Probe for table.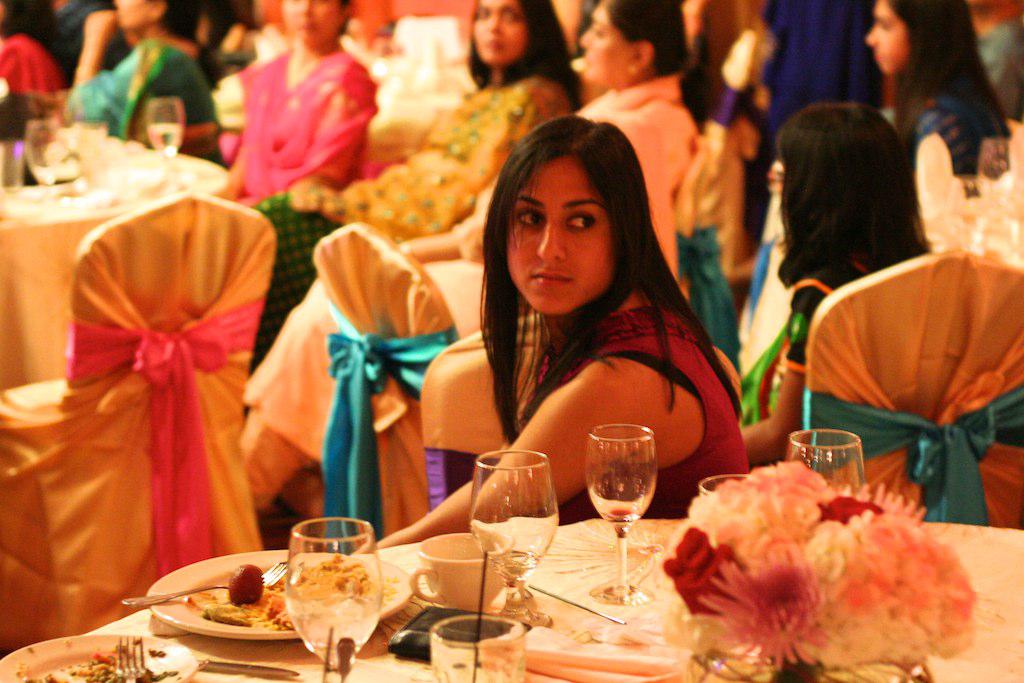
Probe result: pyautogui.locateOnScreen(355, 40, 497, 172).
